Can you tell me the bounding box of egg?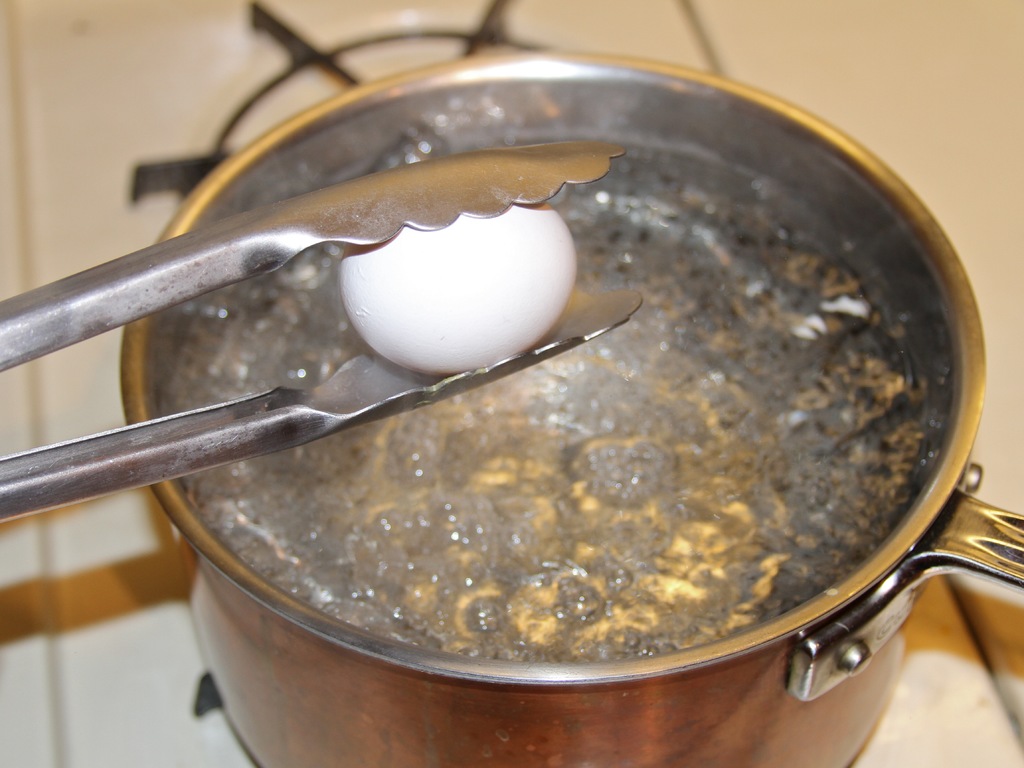
pyautogui.locateOnScreen(337, 211, 576, 370).
